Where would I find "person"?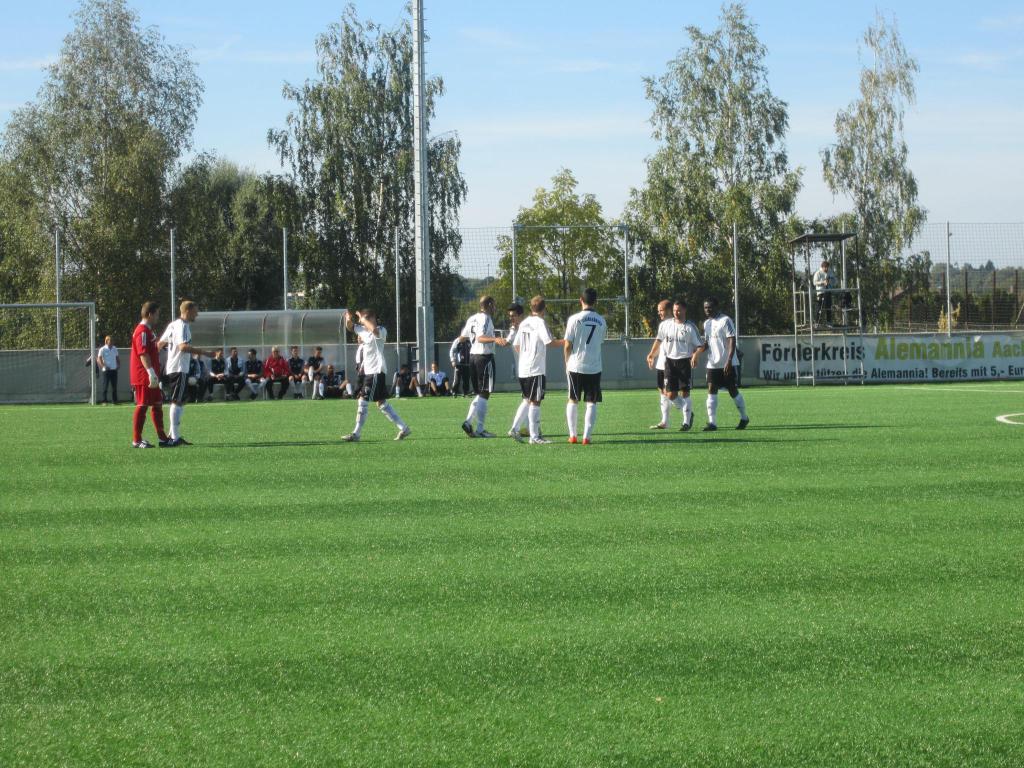
At bbox=[343, 308, 411, 445].
